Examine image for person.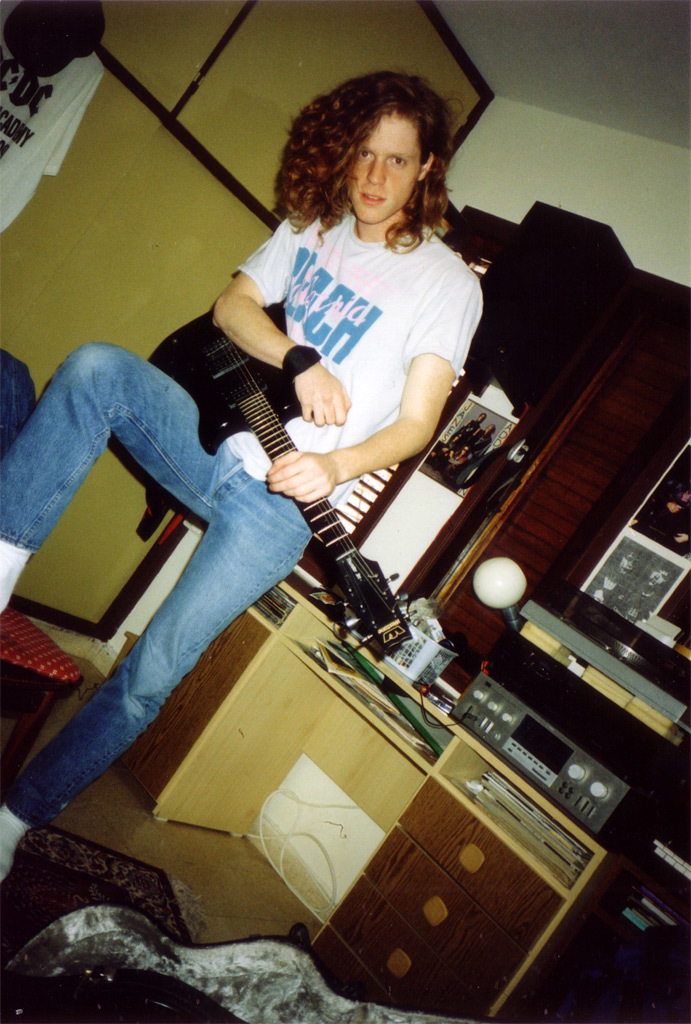
Examination result: {"left": 0, "top": 67, "right": 484, "bottom": 891}.
